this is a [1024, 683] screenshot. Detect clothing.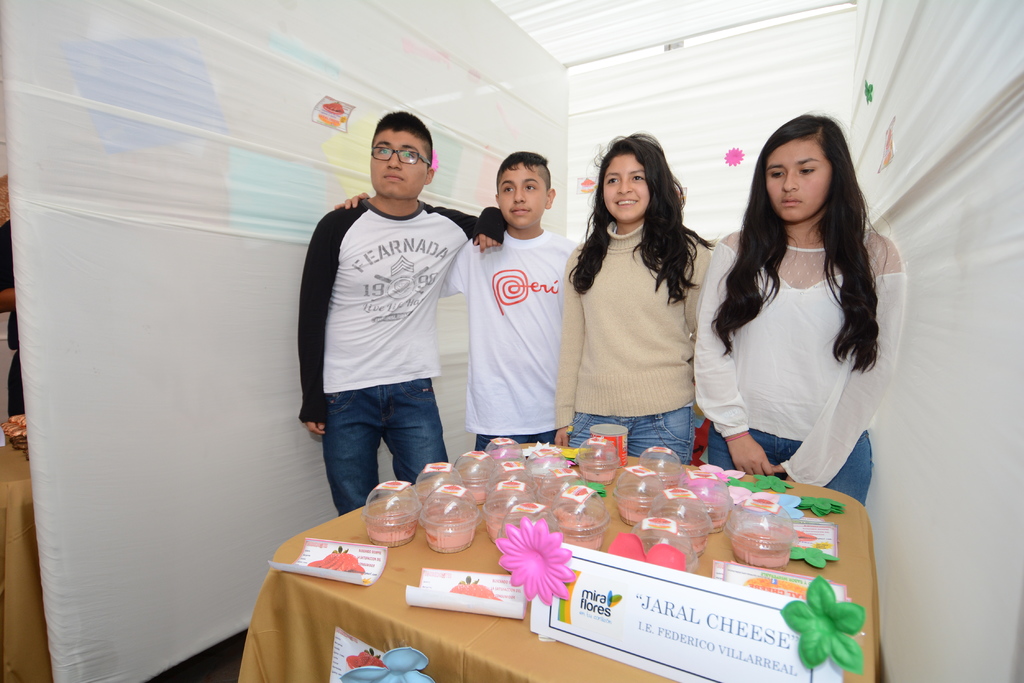
{"left": 433, "top": 229, "right": 580, "bottom": 453}.
